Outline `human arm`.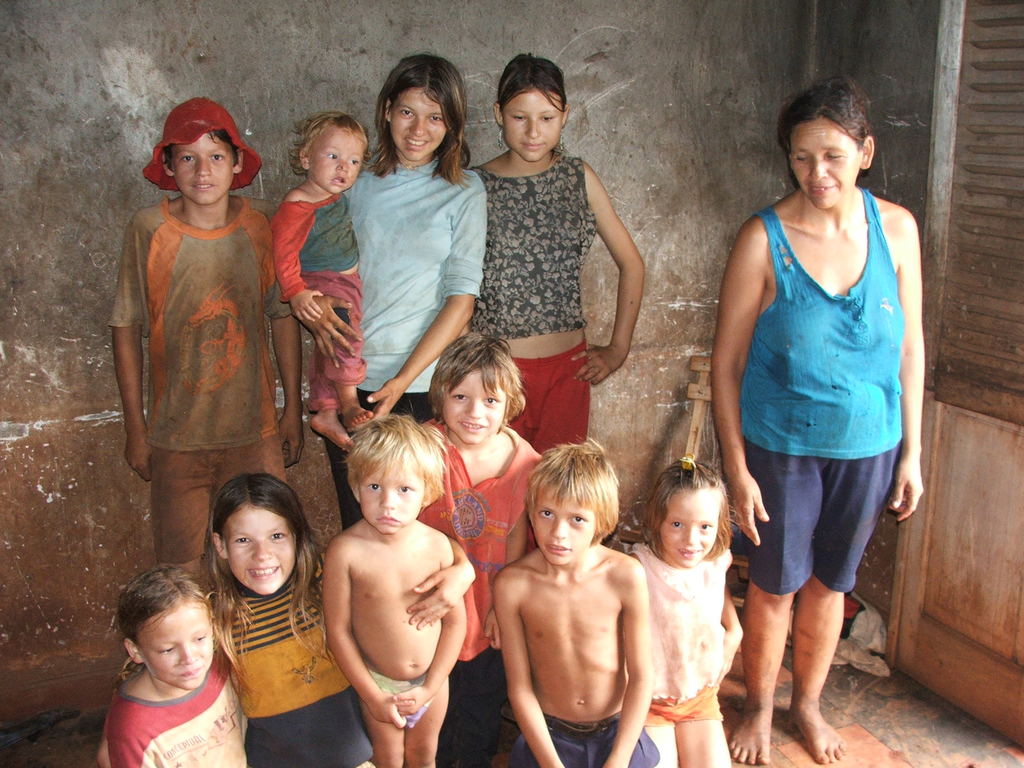
Outline: rect(594, 556, 652, 767).
